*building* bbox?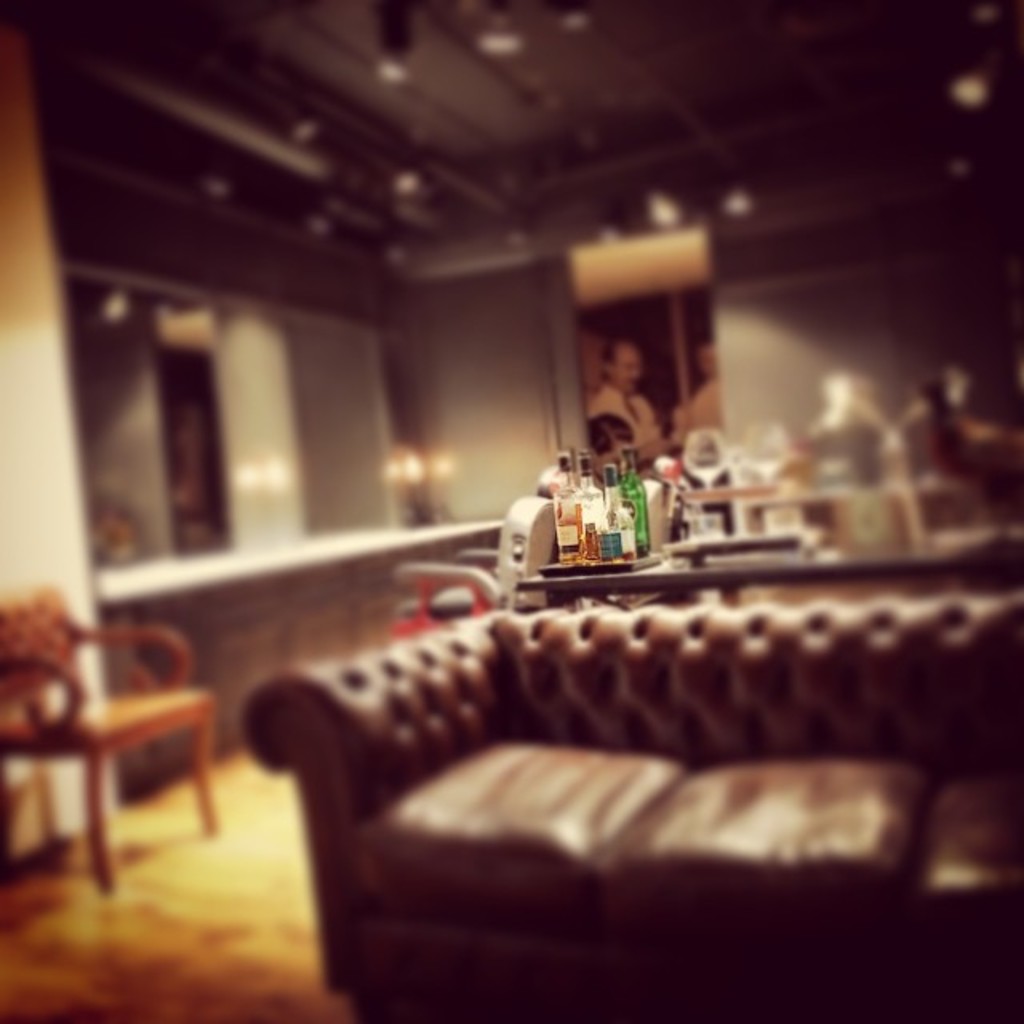
{"left": 0, "top": 0, "right": 1022, "bottom": 1022}
